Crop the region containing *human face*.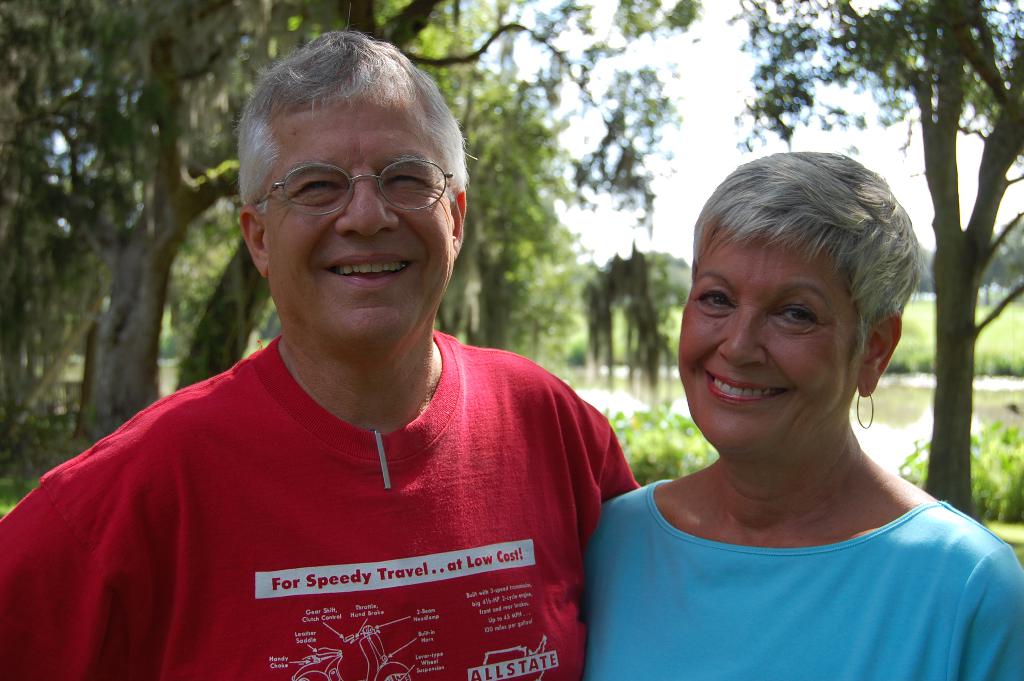
Crop region: [x1=264, y1=97, x2=460, y2=345].
